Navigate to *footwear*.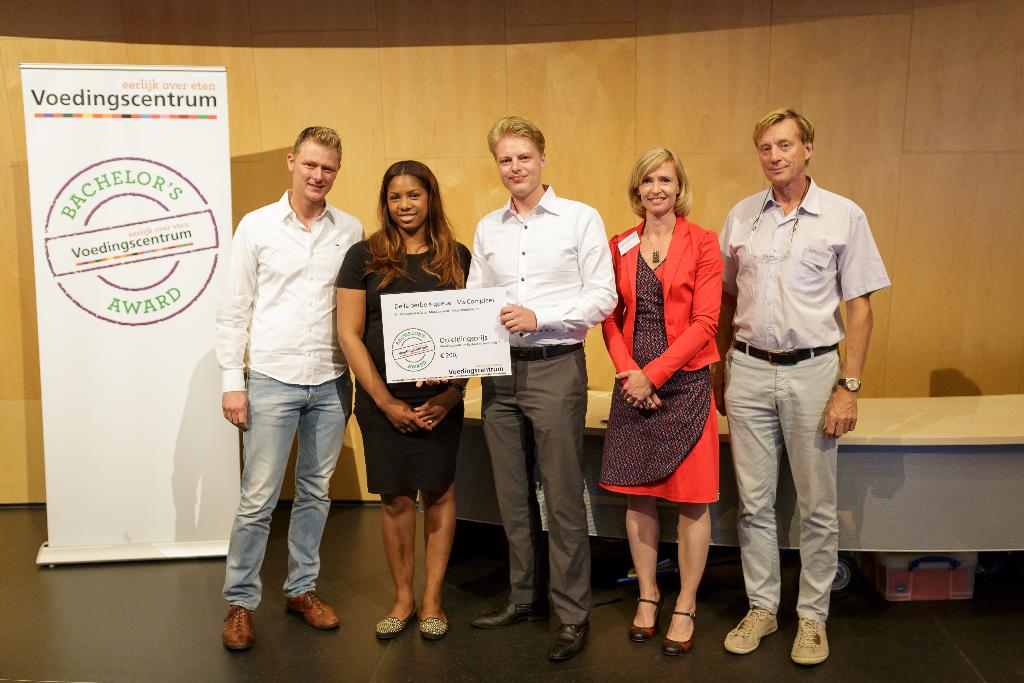
Navigation target: {"left": 791, "top": 608, "right": 827, "bottom": 666}.
